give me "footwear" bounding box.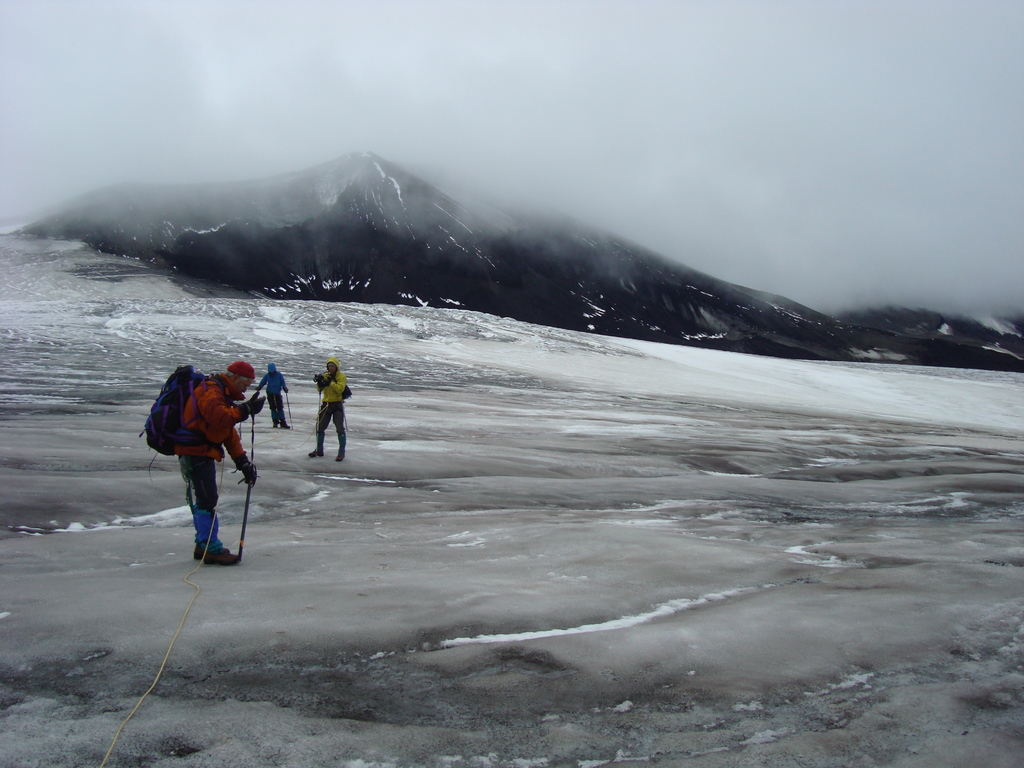
308 450 323 458.
